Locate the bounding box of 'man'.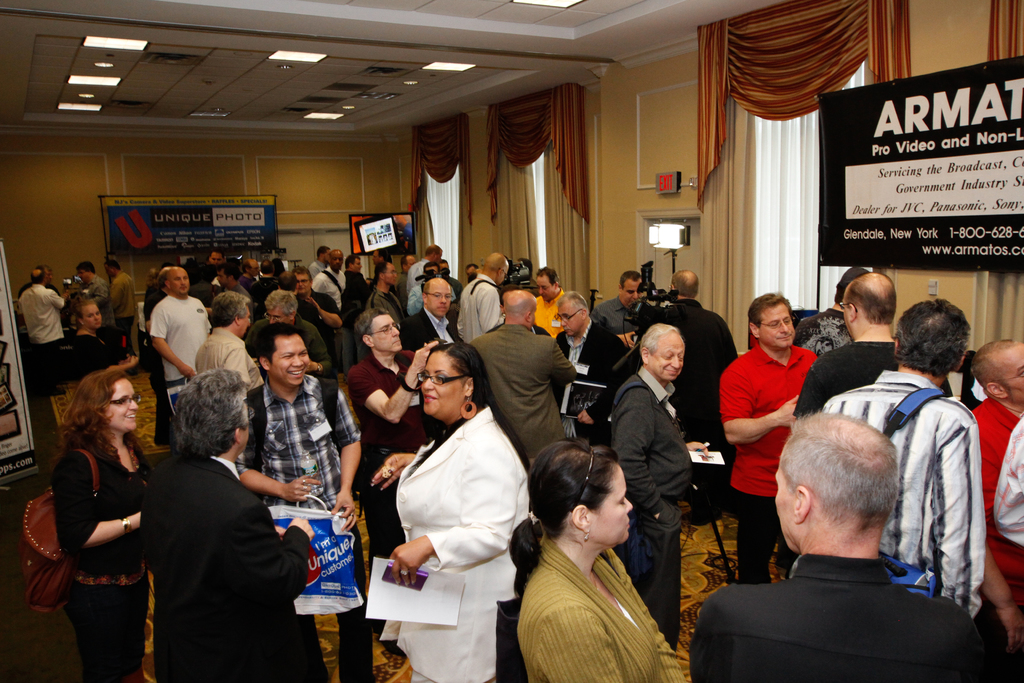
Bounding box: 960, 345, 1023, 644.
